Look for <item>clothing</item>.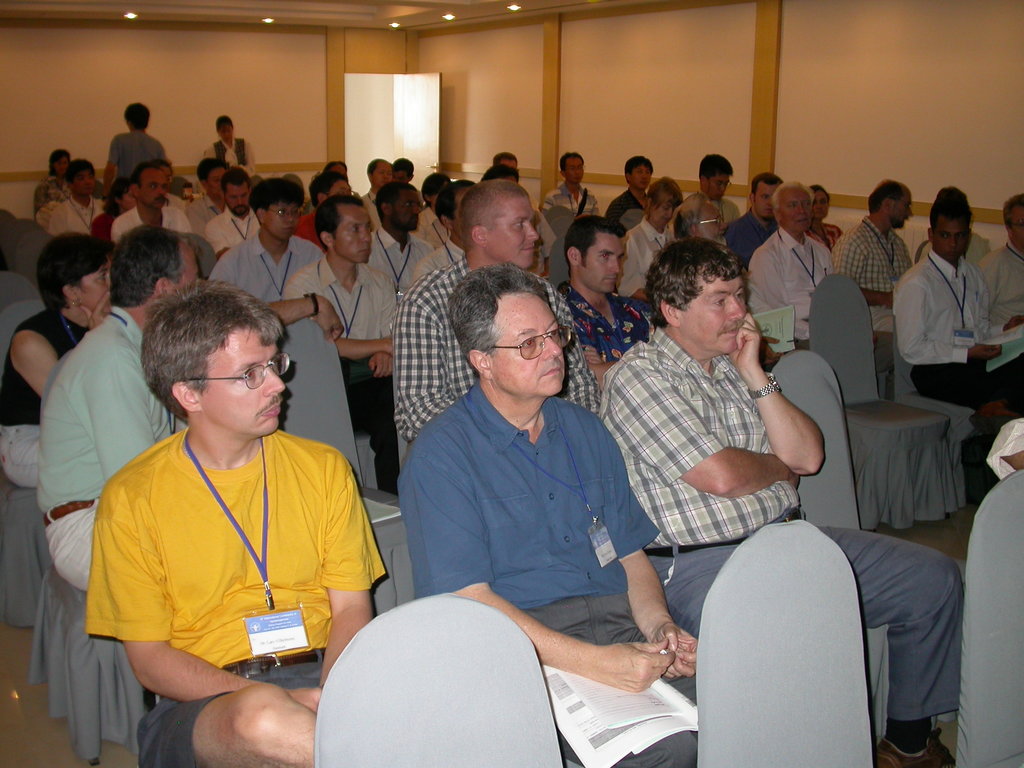
Found: x1=684, y1=182, x2=739, y2=244.
